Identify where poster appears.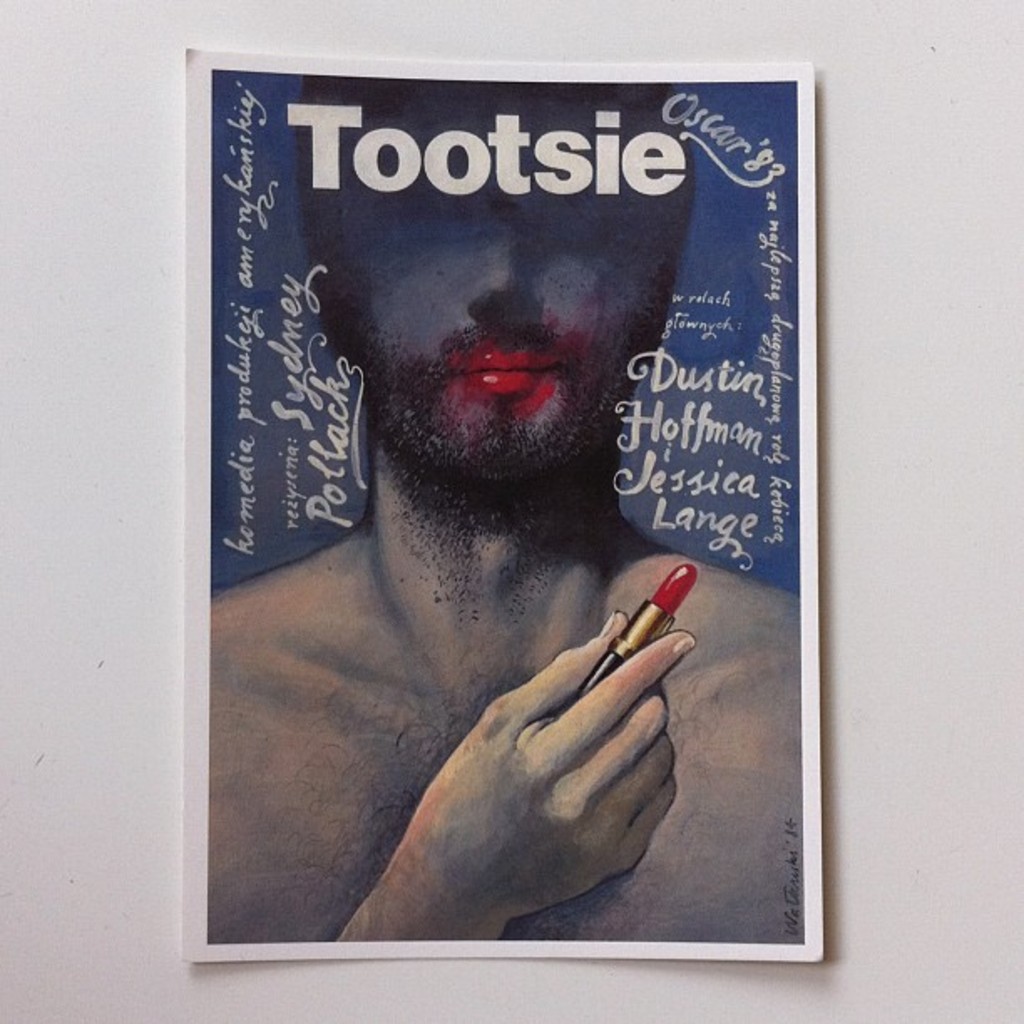
Appears at [184, 54, 827, 962].
